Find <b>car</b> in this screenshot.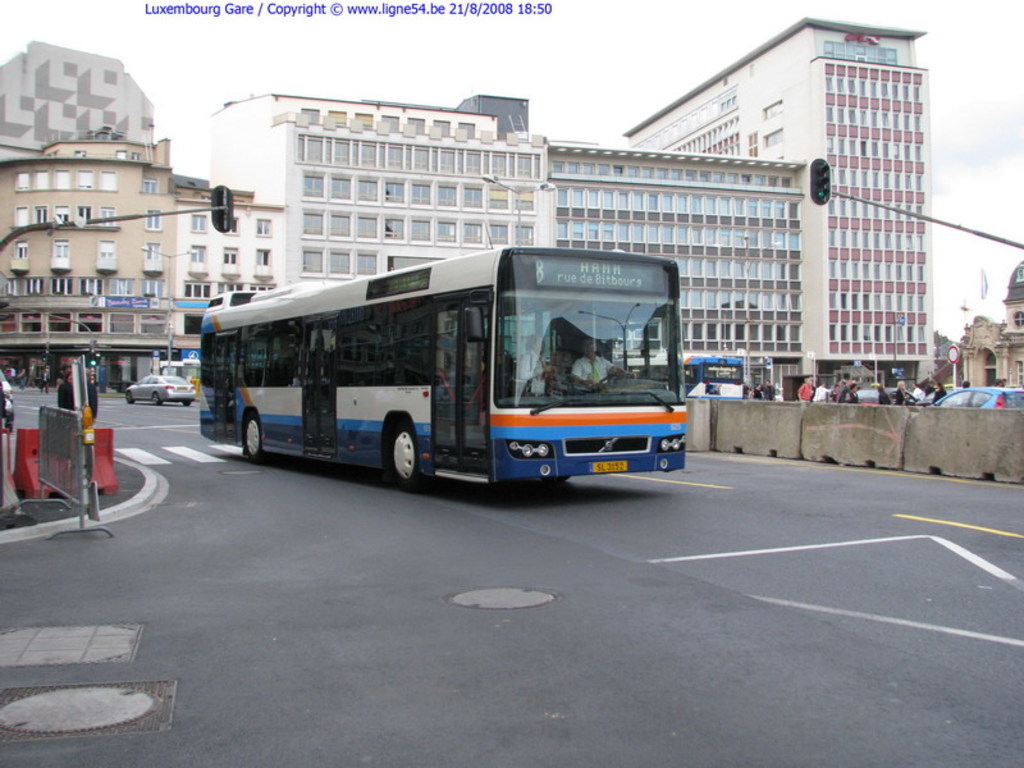
The bounding box for <b>car</b> is bbox=(923, 387, 1023, 408).
